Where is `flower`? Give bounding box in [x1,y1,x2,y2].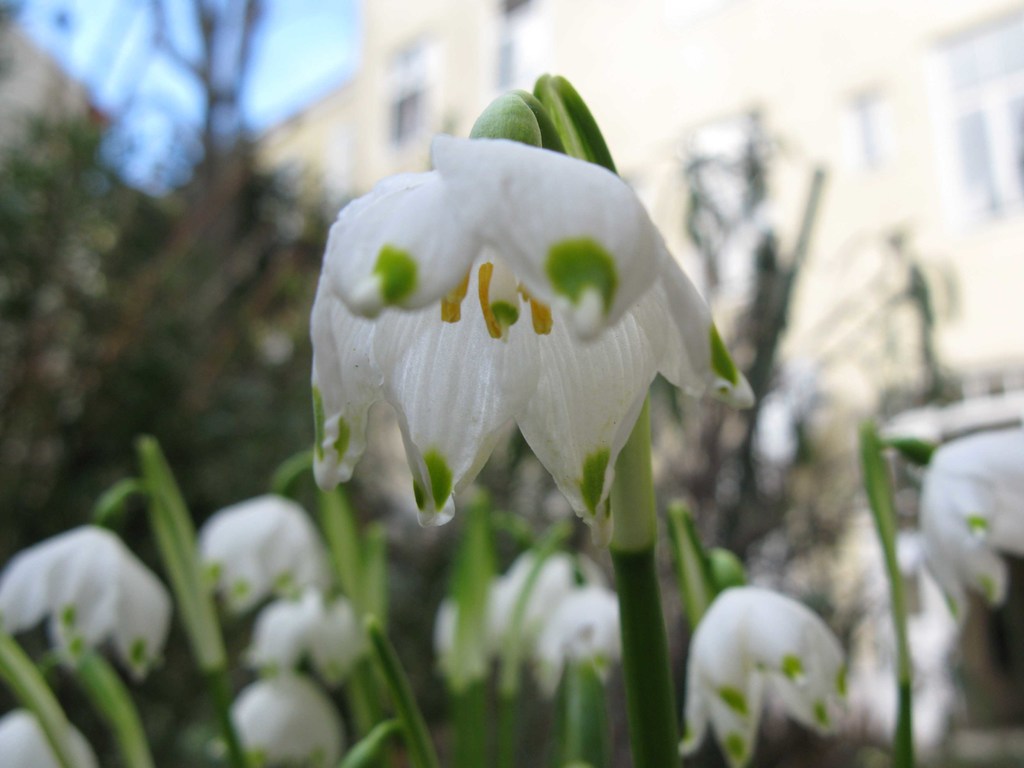
[678,589,849,767].
